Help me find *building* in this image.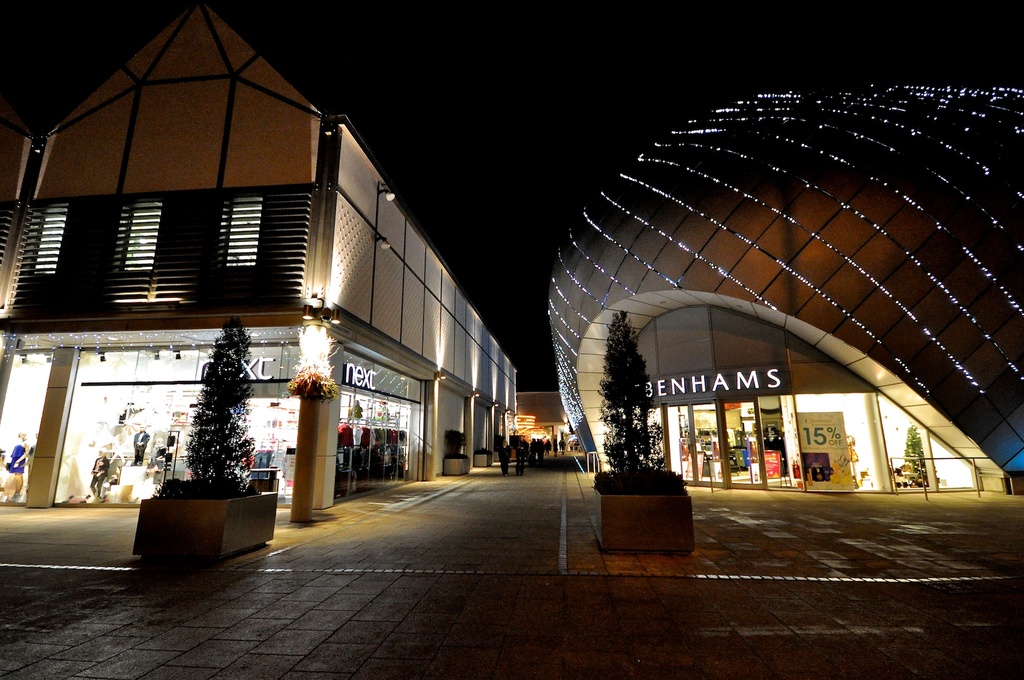
Found it: {"x1": 514, "y1": 391, "x2": 572, "y2": 454}.
